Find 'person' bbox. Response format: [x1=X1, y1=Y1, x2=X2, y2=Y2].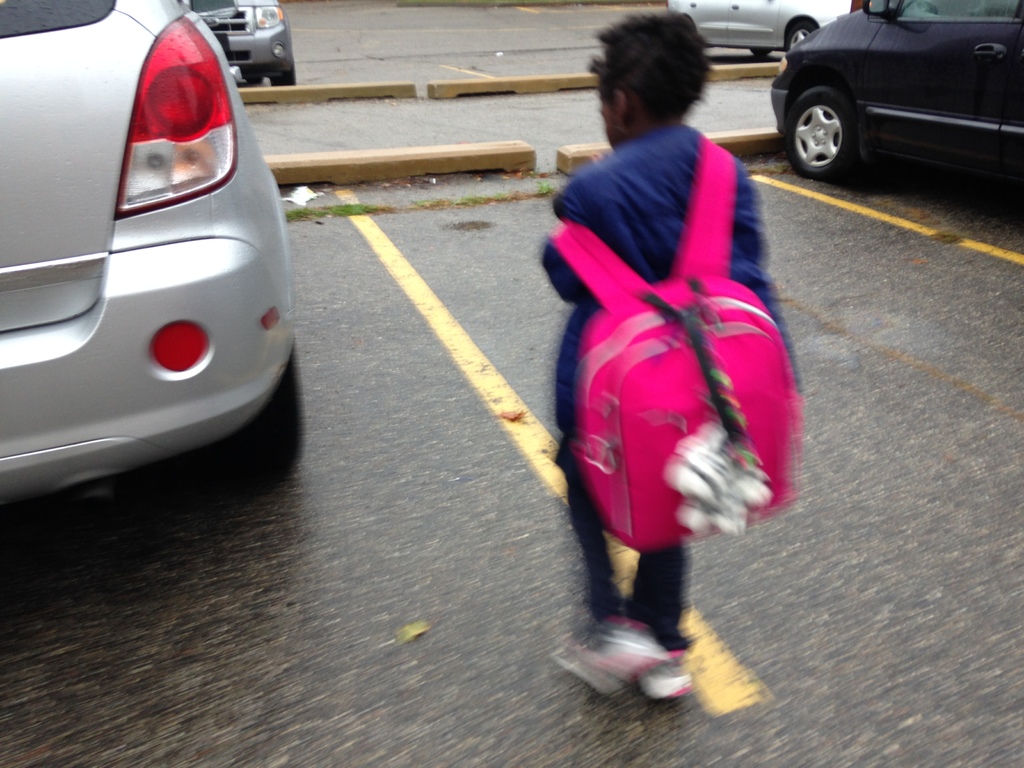
[x1=522, y1=63, x2=794, y2=613].
